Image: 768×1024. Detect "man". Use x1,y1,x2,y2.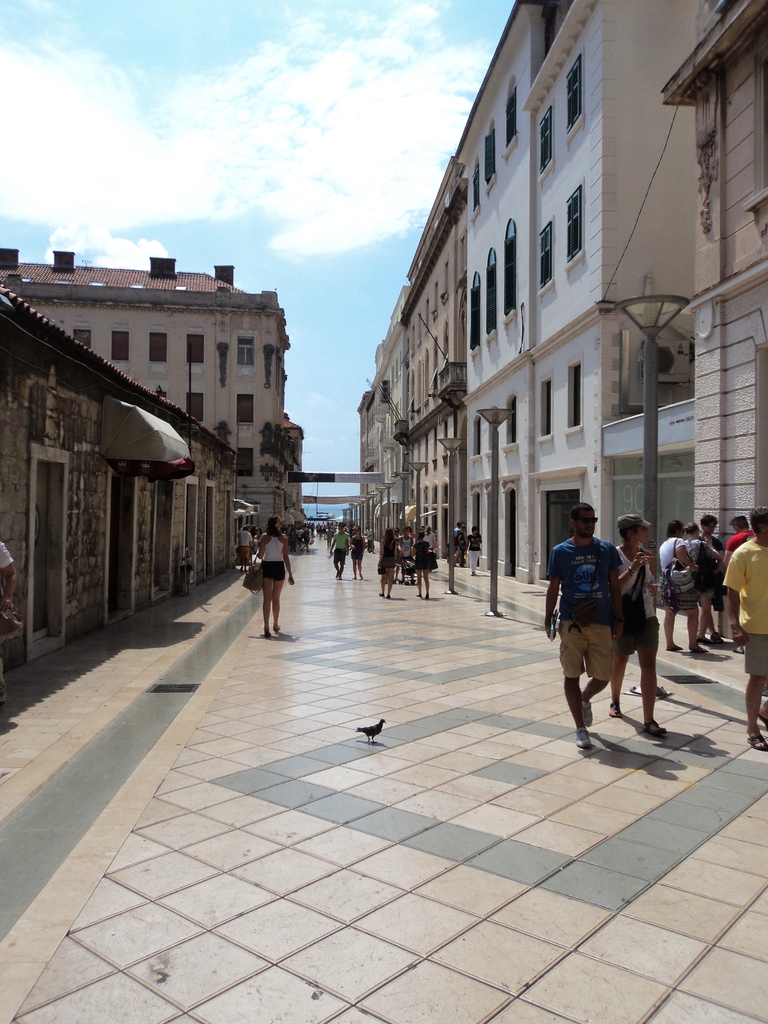
327,524,348,578.
